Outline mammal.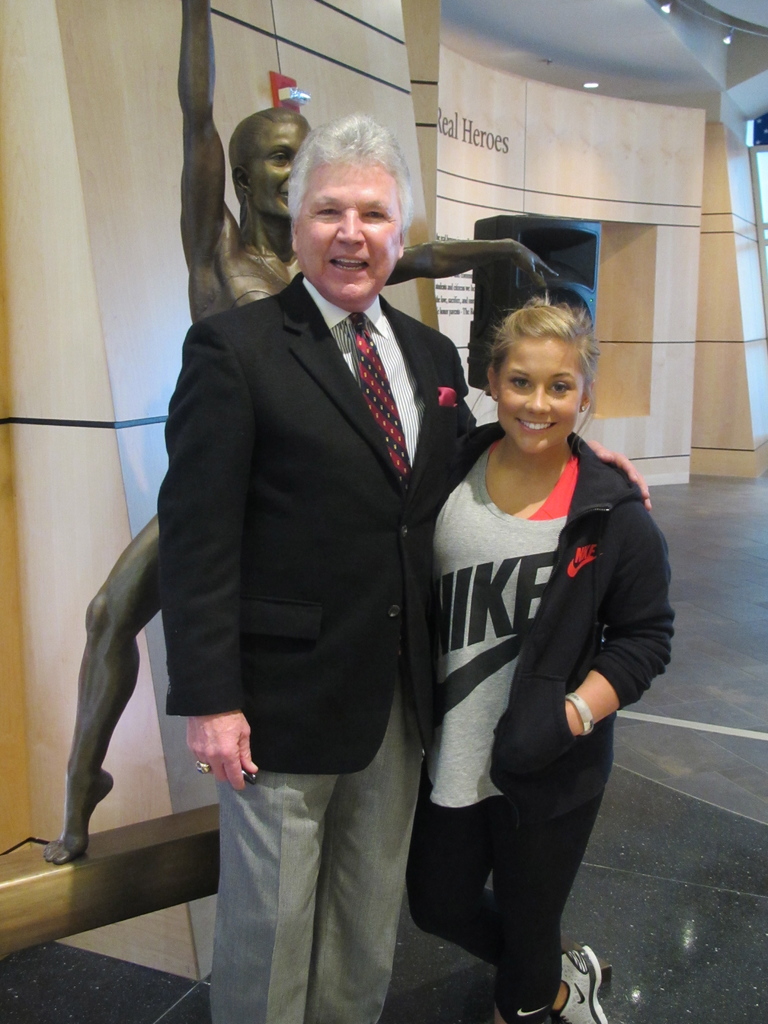
Outline: left=41, top=1, right=559, bottom=870.
